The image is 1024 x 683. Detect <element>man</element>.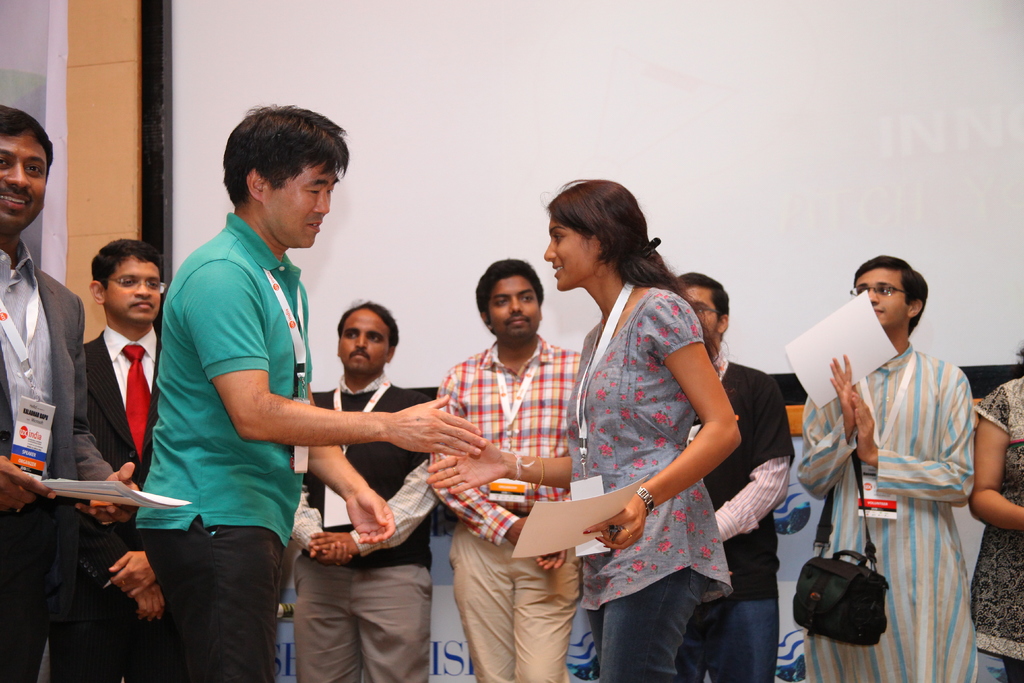
Detection: 427,258,584,682.
